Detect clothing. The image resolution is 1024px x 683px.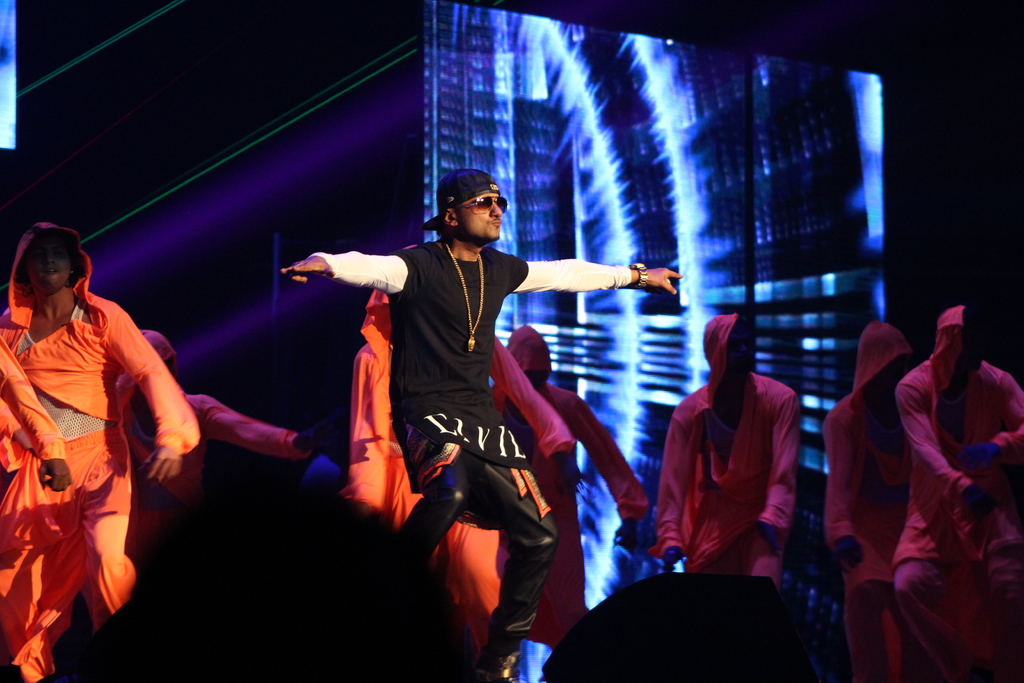
{"x1": 489, "y1": 326, "x2": 650, "y2": 679}.
